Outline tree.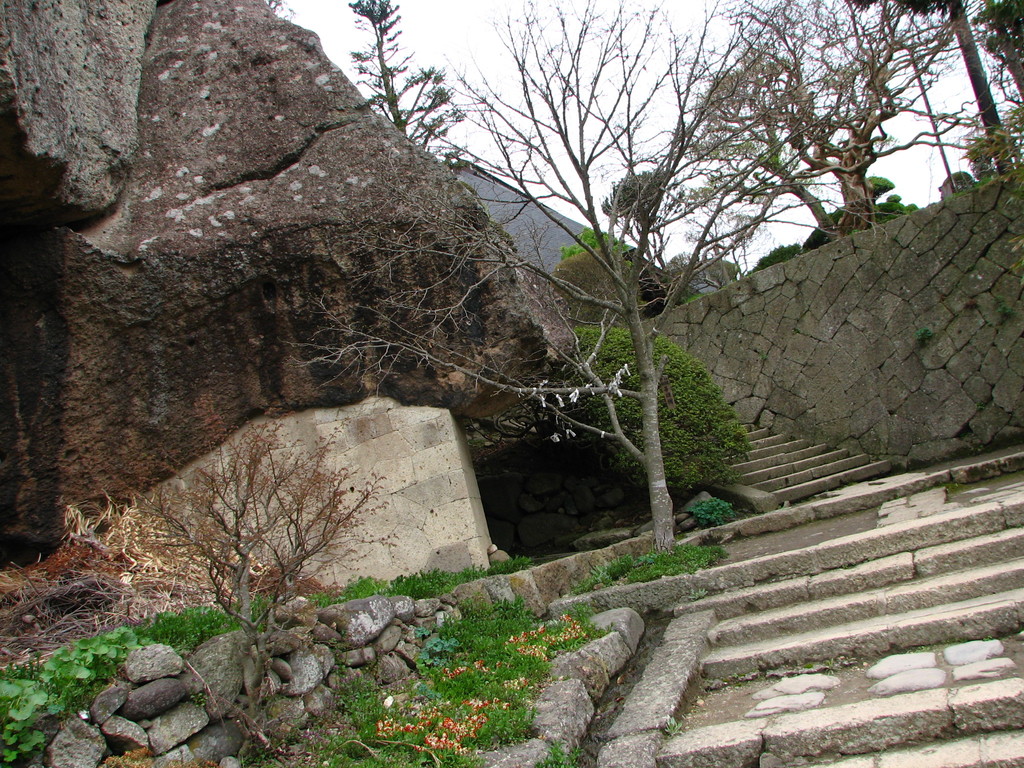
Outline: pyautogui.locateOnScreen(561, 223, 650, 262).
